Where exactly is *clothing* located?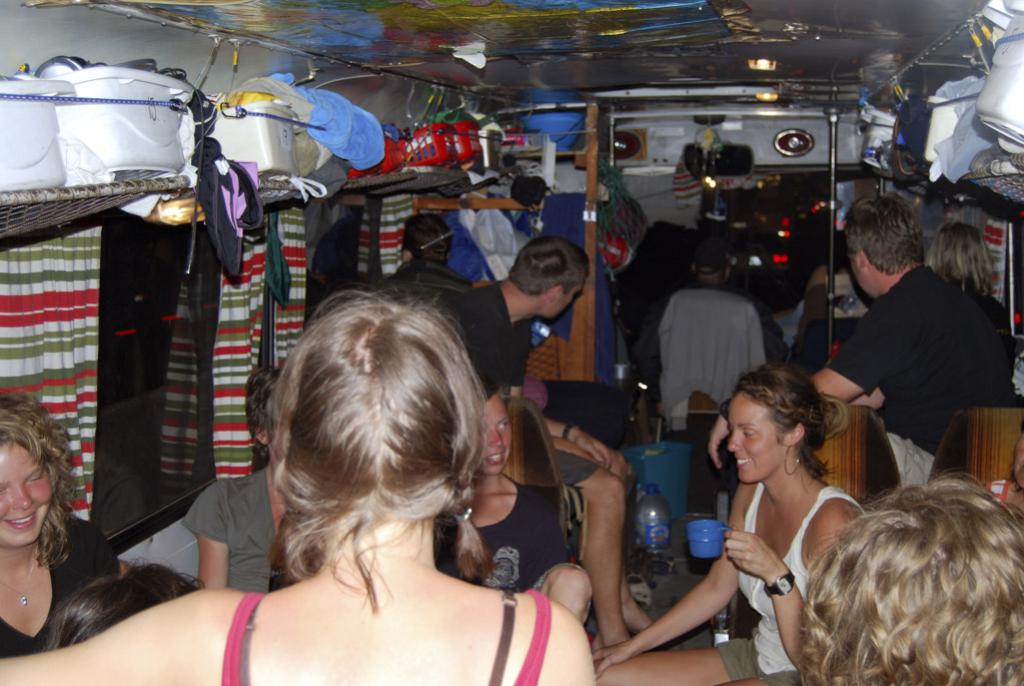
Its bounding box is {"x1": 714, "y1": 482, "x2": 878, "y2": 685}.
